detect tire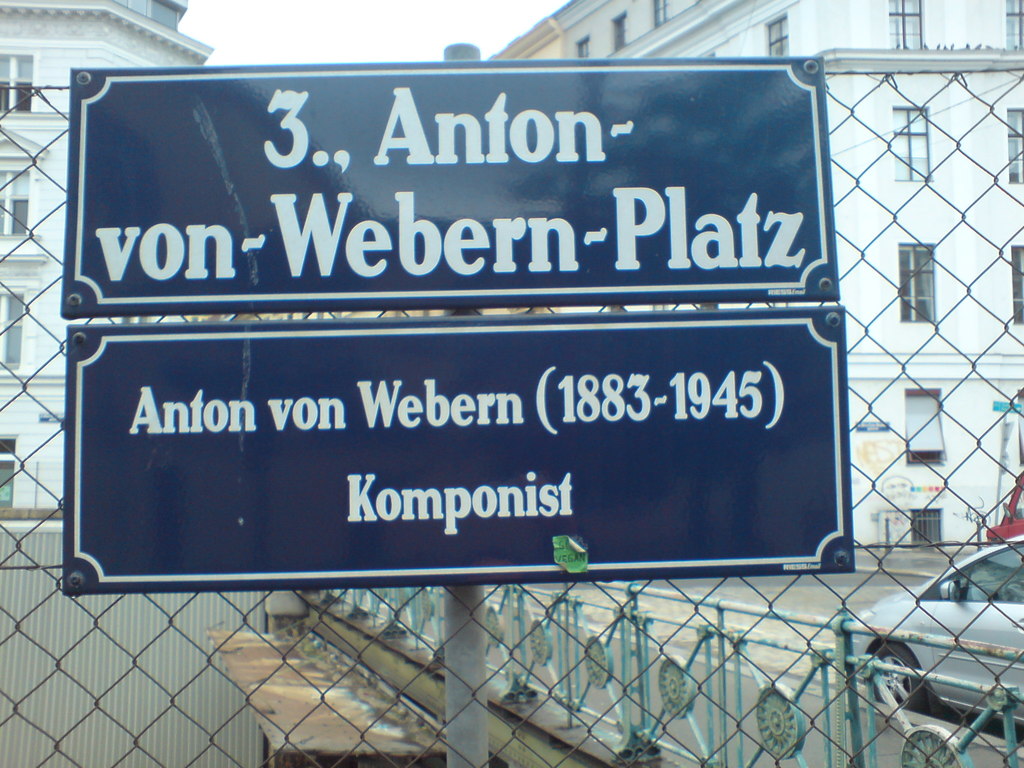
[872,636,929,717]
